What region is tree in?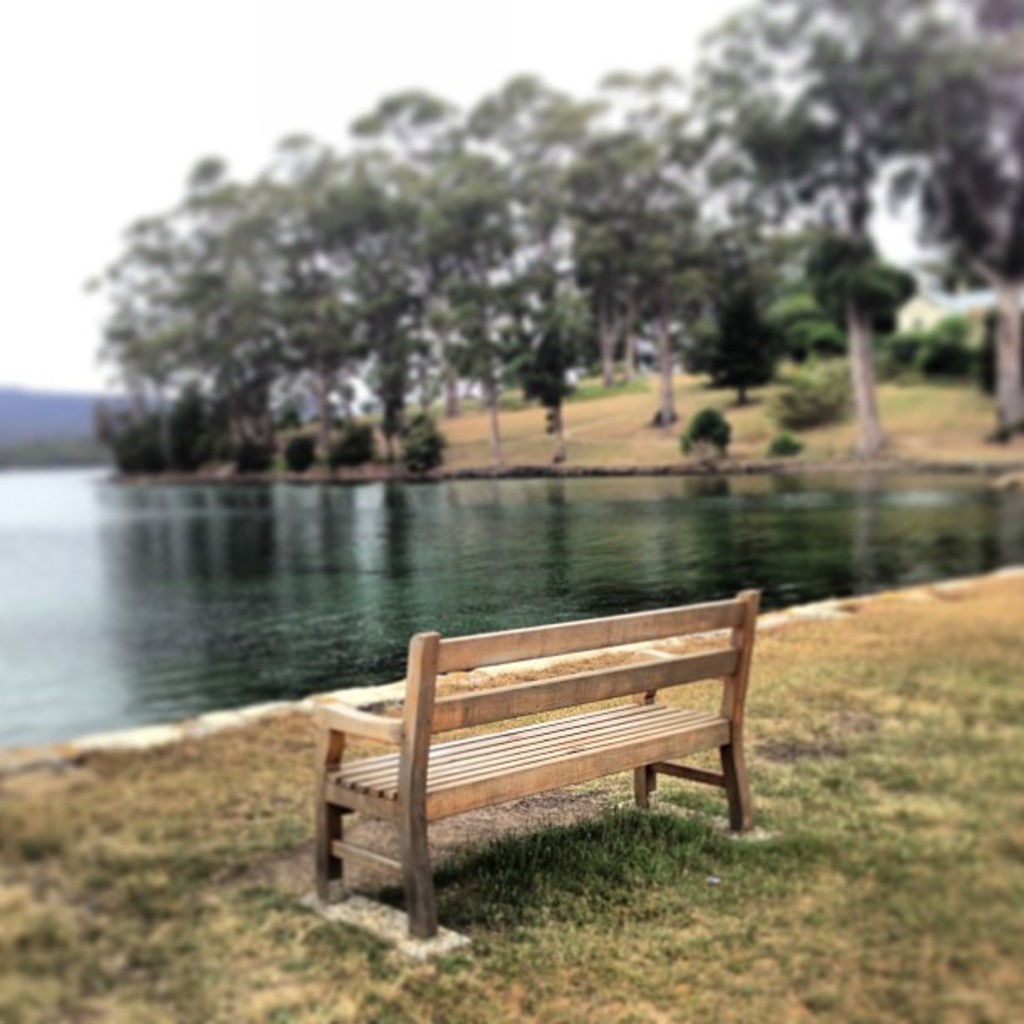
<bbox>336, 75, 453, 465</bbox>.
